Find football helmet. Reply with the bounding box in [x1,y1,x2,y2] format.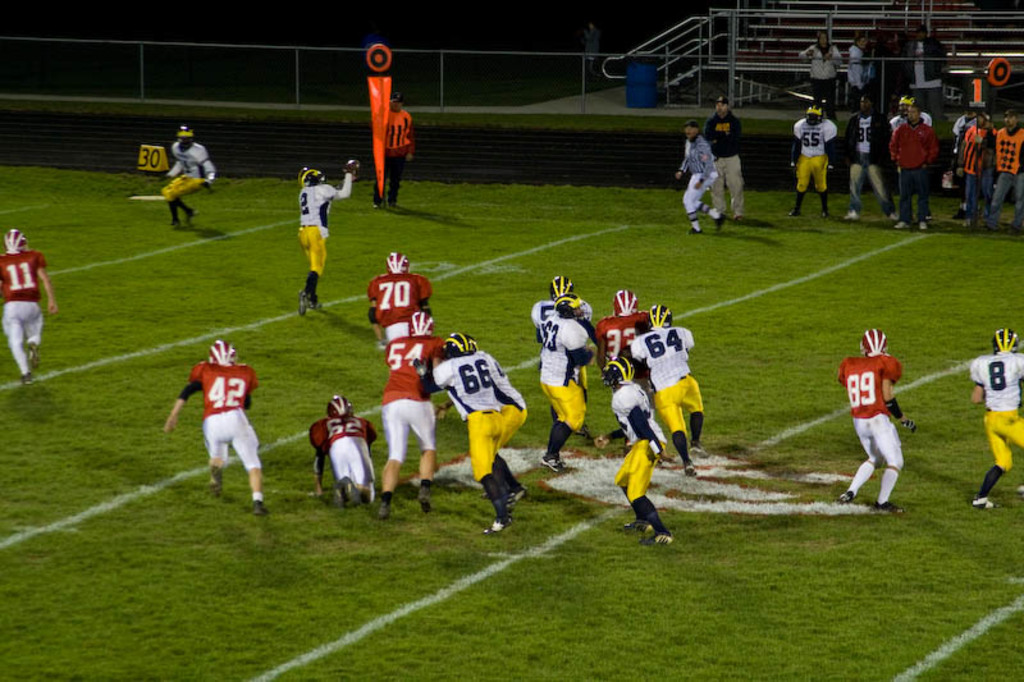
[207,340,232,366].
